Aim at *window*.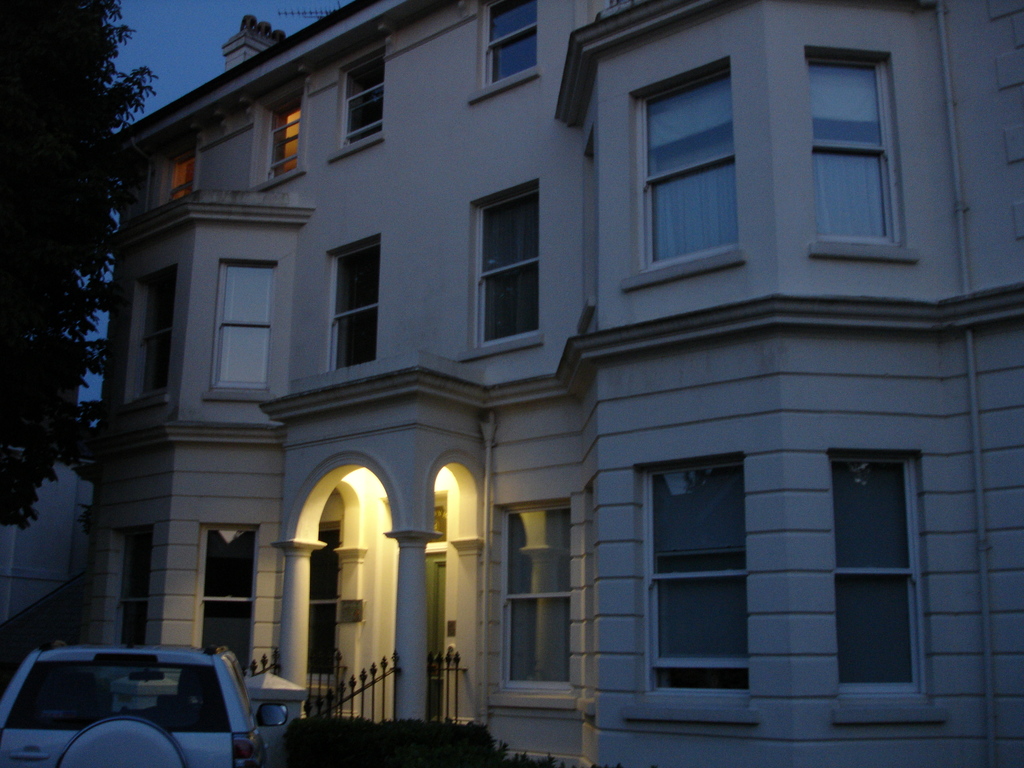
Aimed at 338:45:388:149.
